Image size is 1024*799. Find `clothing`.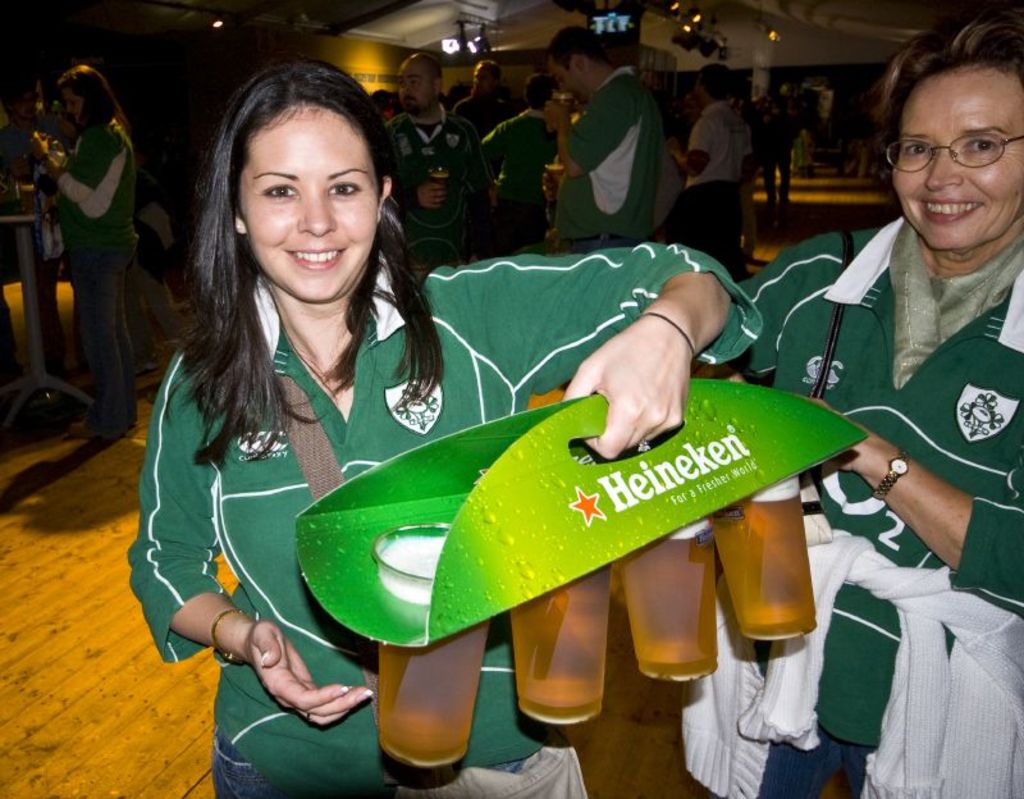
left=481, top=108, right=552, bottom=252.
